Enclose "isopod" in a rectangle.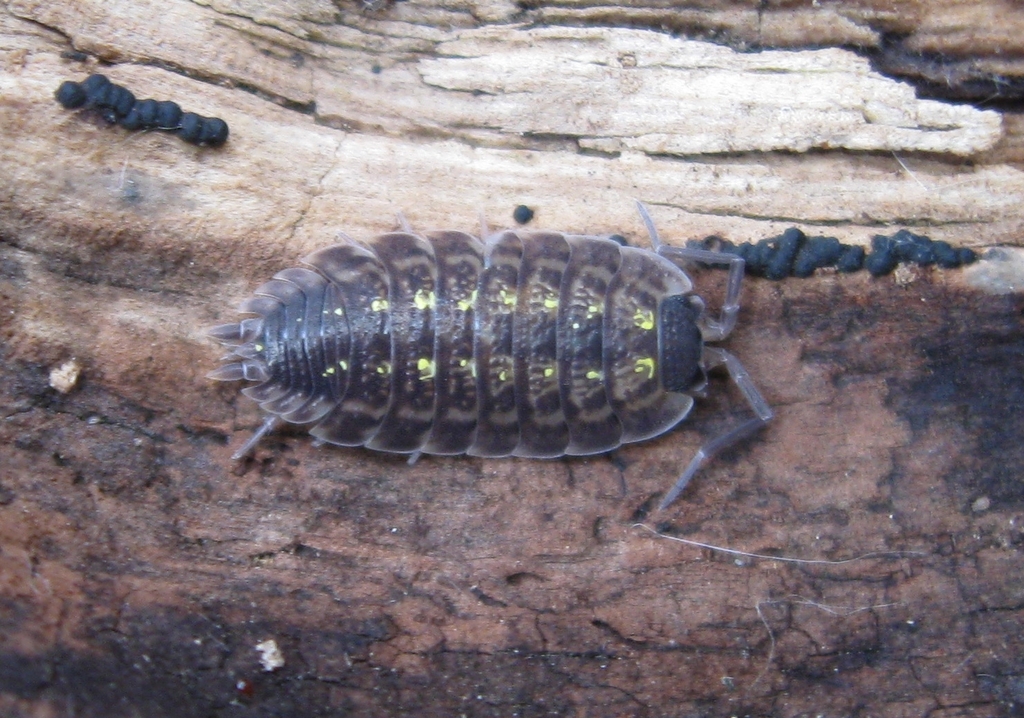
[x1=201, y1=202, x2=777, y2=516].
